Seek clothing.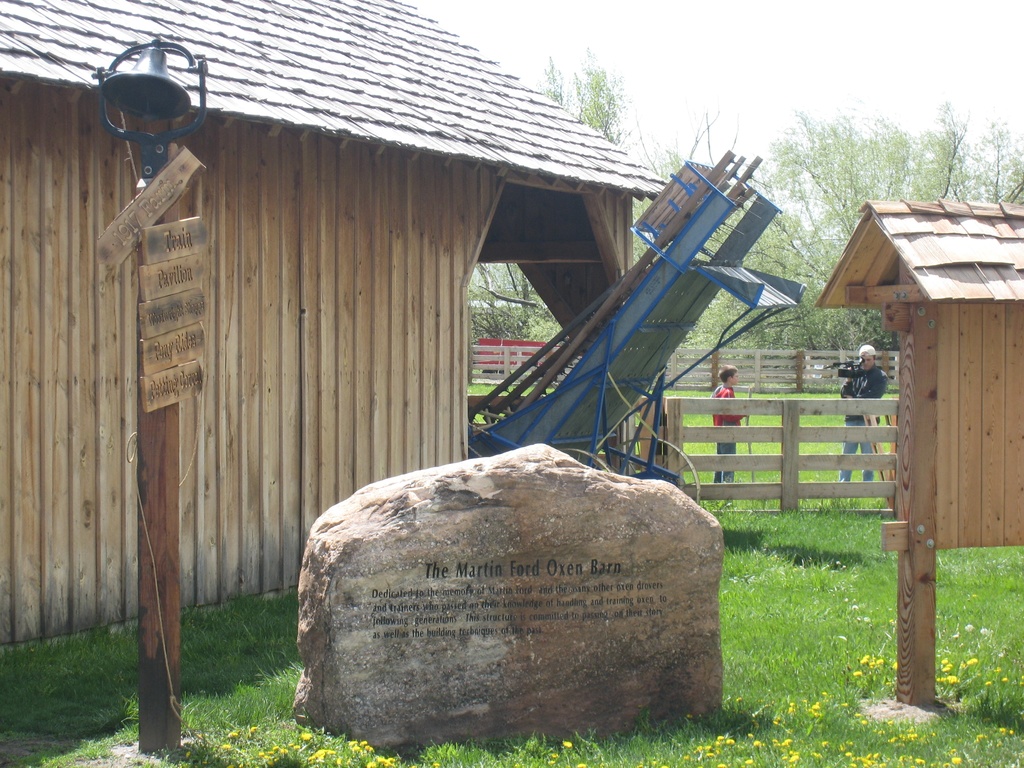
box=[710, 385, 749, 484].
